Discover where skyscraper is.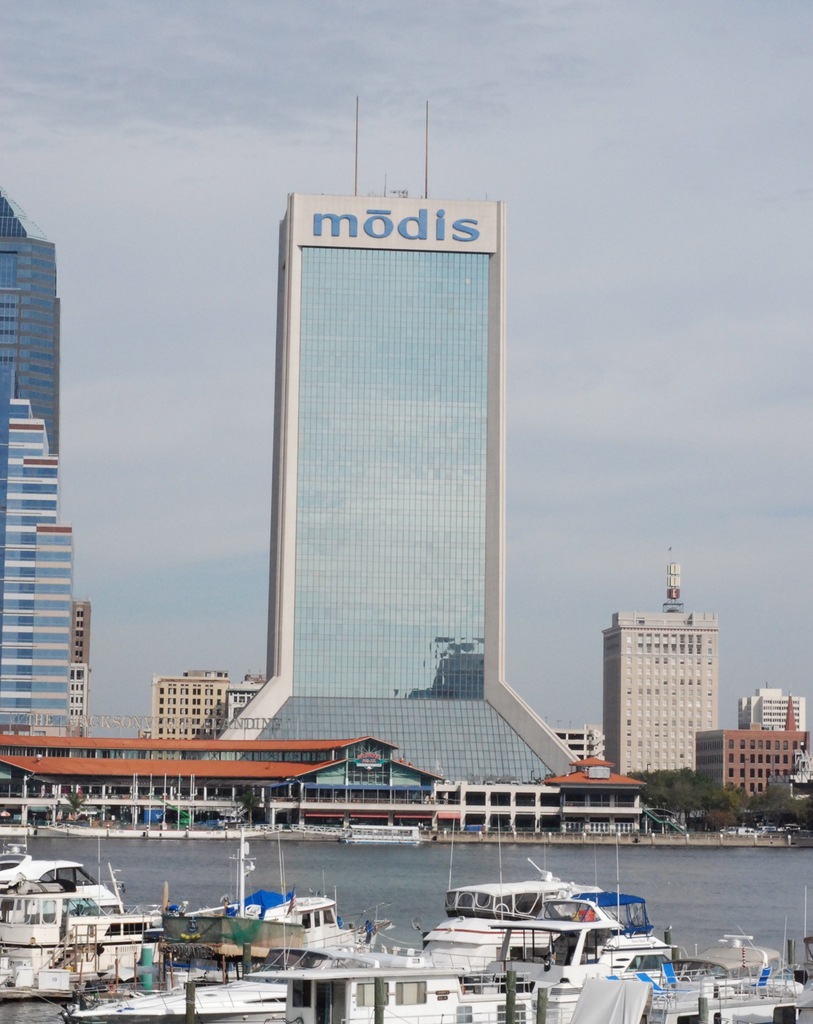
Discovered at (197, 94, 593, 808).
